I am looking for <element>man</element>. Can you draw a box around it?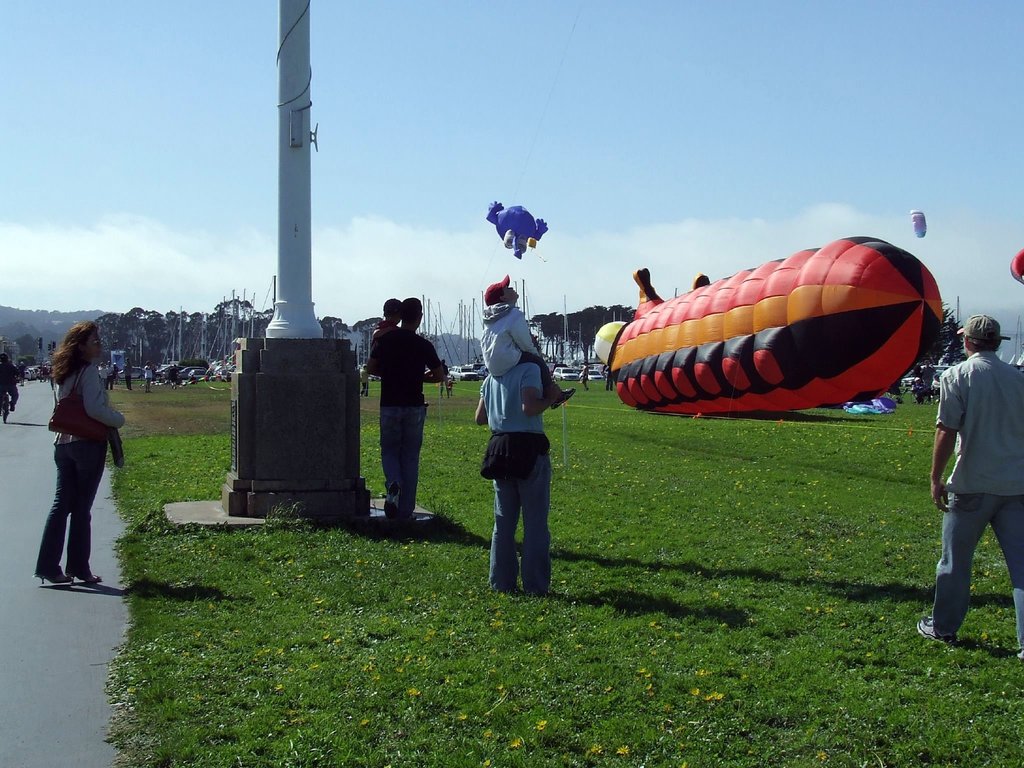
Sure, the bounding box is pyautogui.locateOnScreen(472, 331, 561, 594).
